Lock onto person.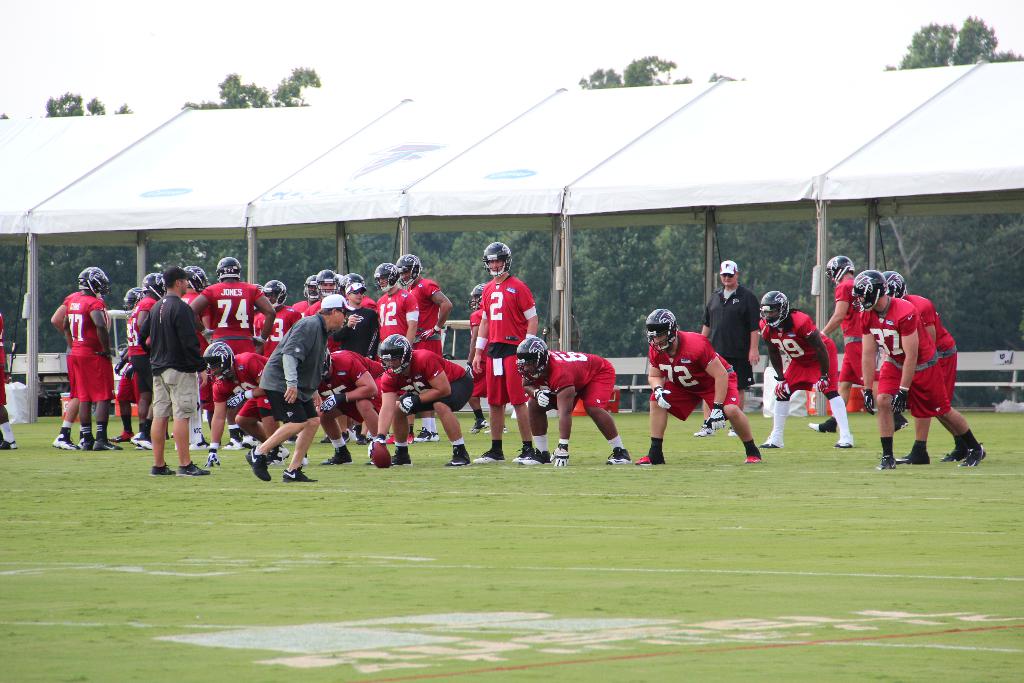
Locked: pyautogui.locateOnScreen(259, 283, 296, 363).
